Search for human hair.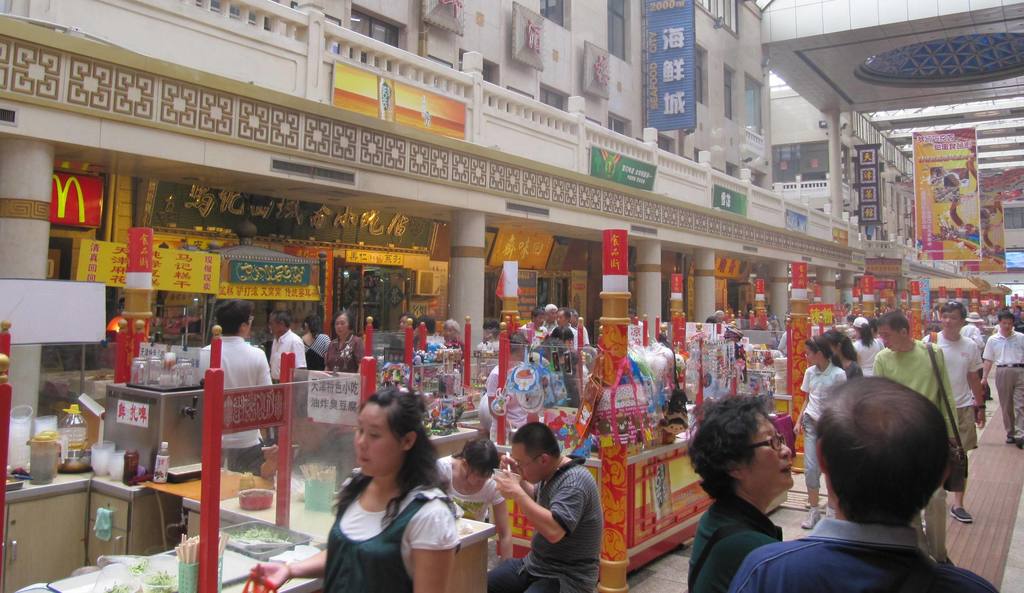
Found at (x1=534, y1=308, x2=545, y2=315).
